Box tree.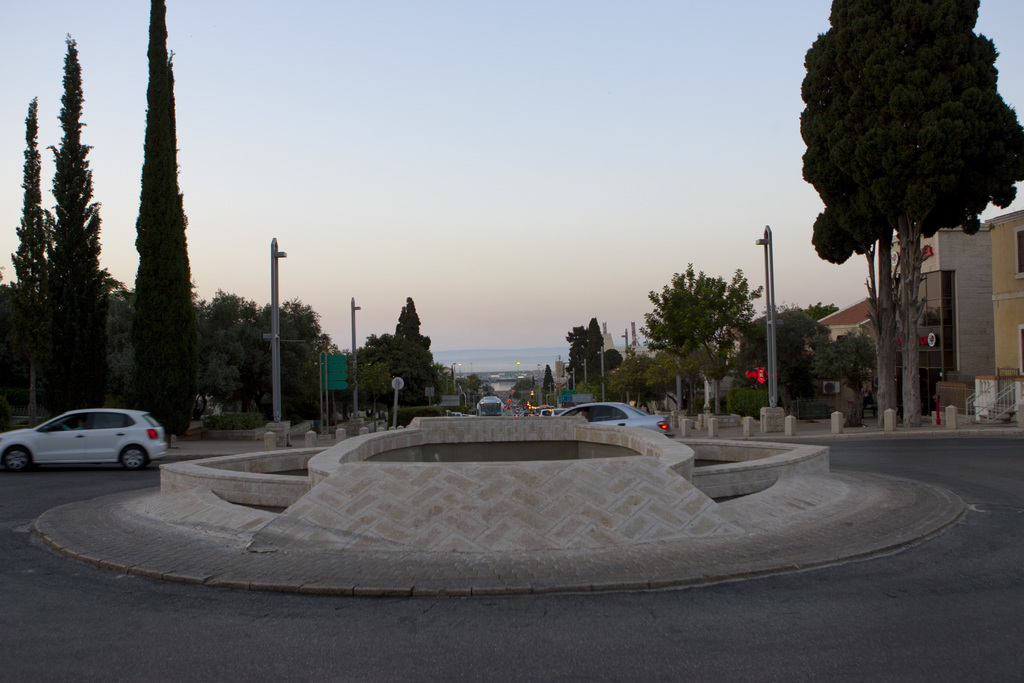
{"left": 7, "top": 97, "right": 56, "bottom": 432}.
